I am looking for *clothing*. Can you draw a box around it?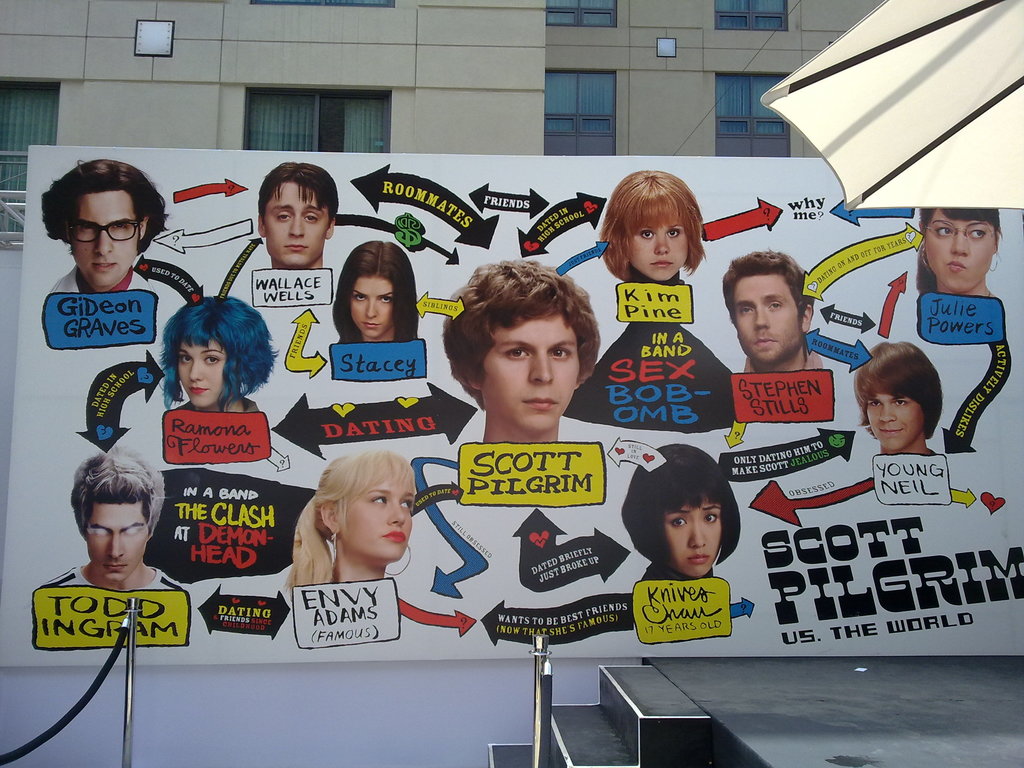
Sure, the bounding box is box=[742, 349, 832, 372].
